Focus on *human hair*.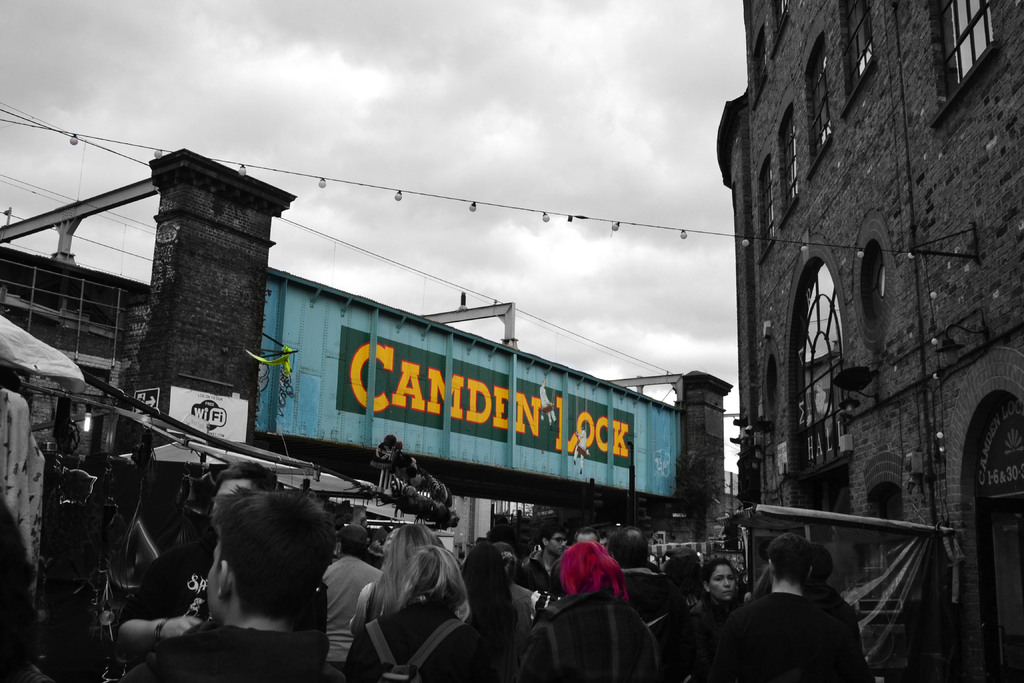
Focused at 556, 541, 627, 598.
